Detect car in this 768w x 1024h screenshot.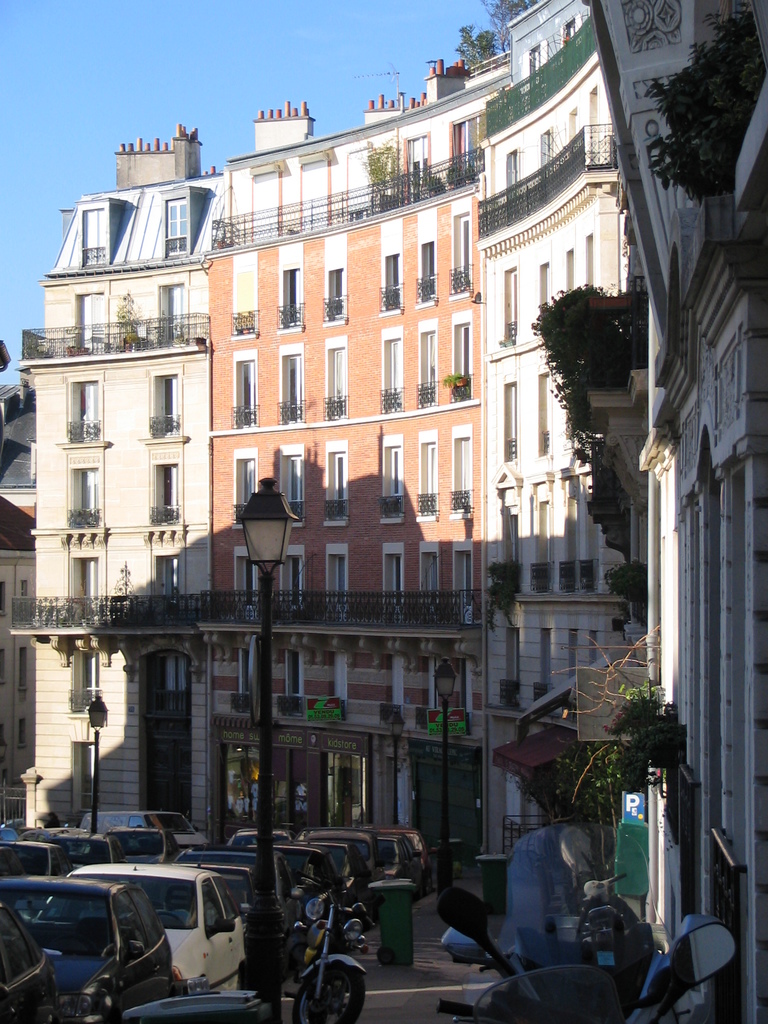
Detection: <box>0,844,66,892</box>.
